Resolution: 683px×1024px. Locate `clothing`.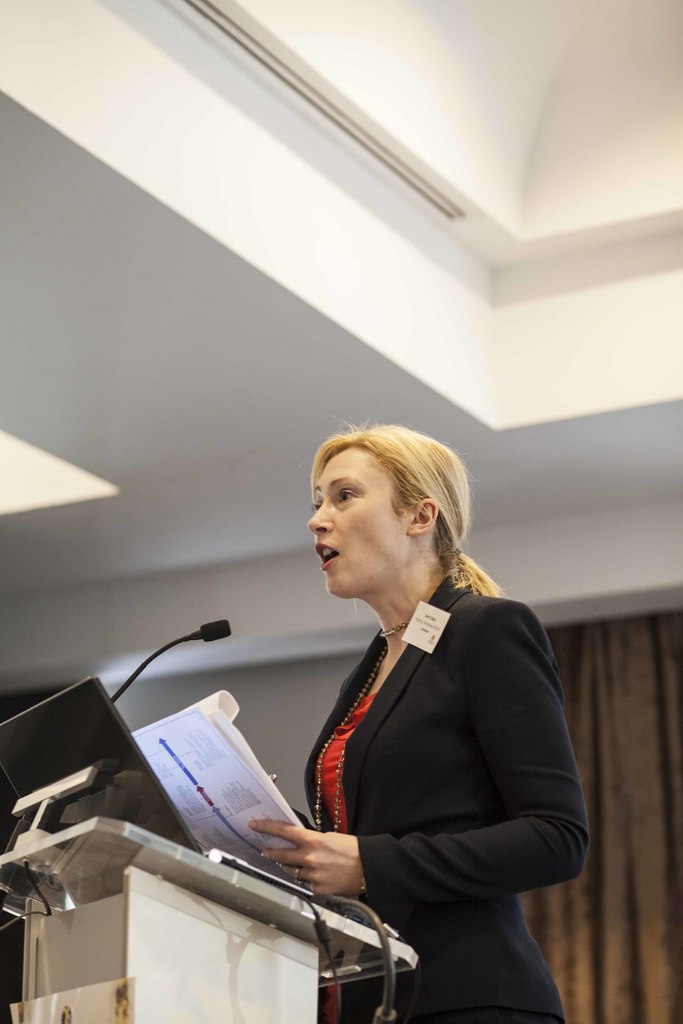
(289, 569, 588, 1023).
